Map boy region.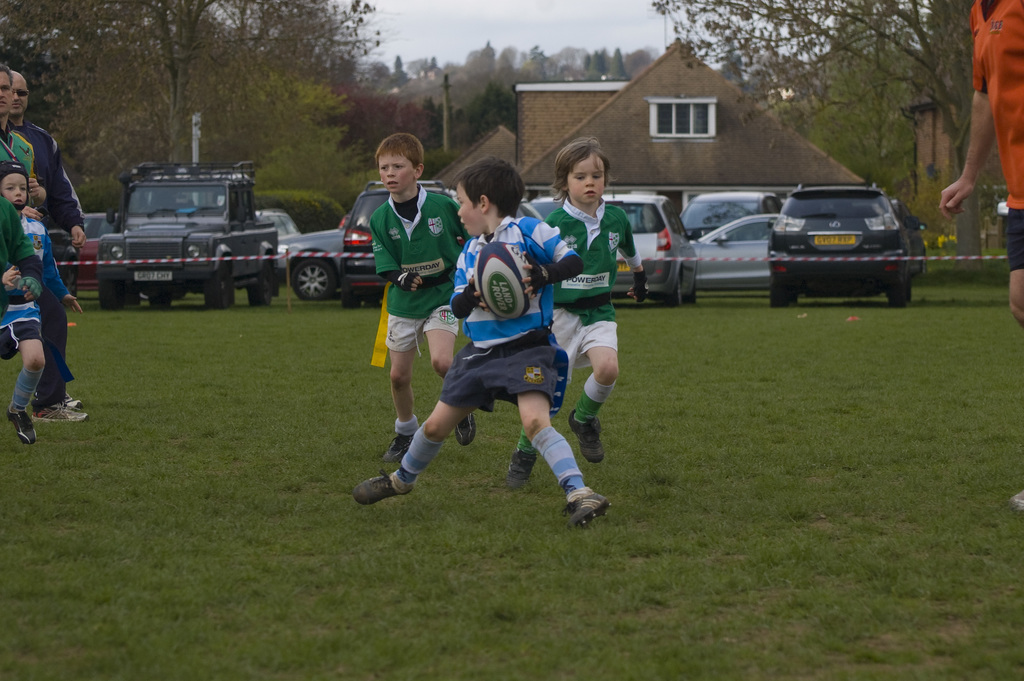
Mapped to 354/152/610/537.
